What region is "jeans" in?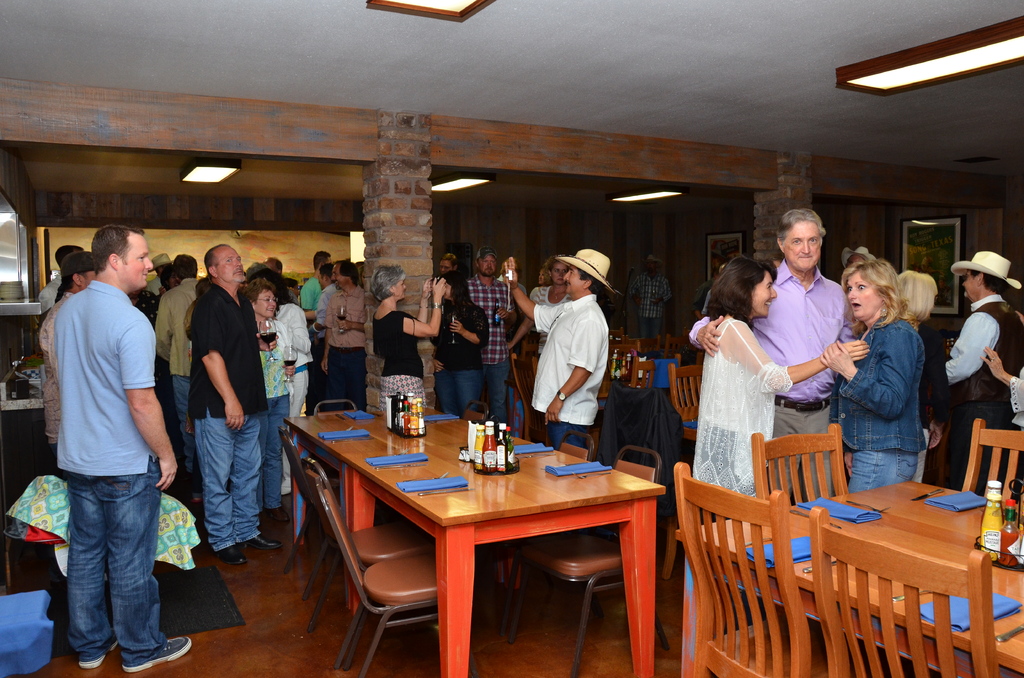
Rect(172, 378, 196, 480).
